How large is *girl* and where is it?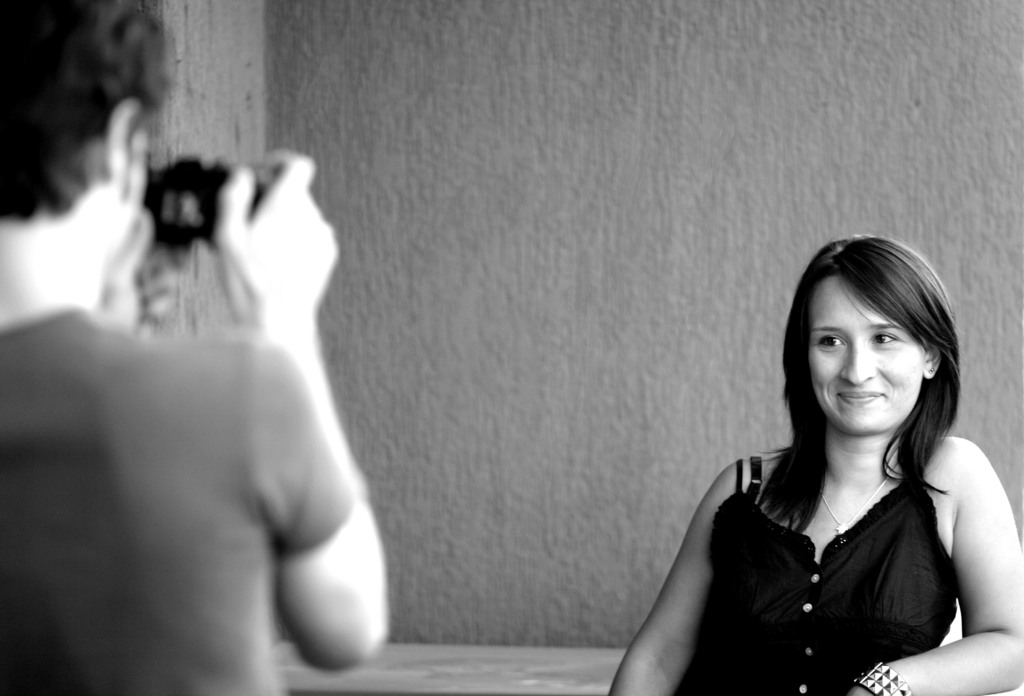
Bounding box: crop(608, 234, 1023, 695).
